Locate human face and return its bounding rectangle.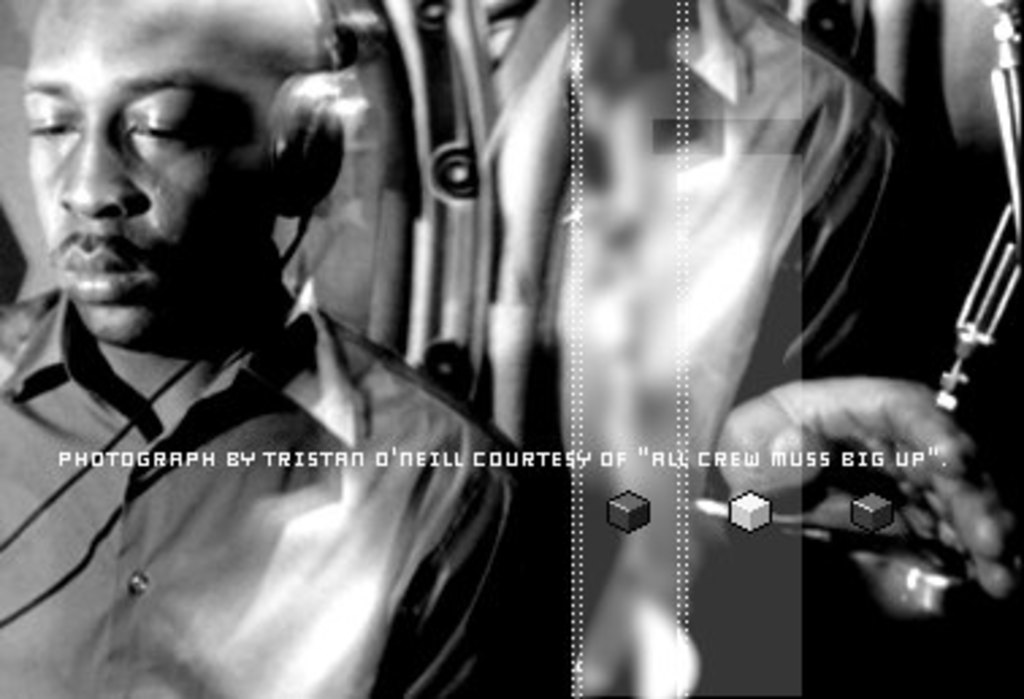
{"x1": 22, "y1": 16, "x2": 287, "y2": 352}.
